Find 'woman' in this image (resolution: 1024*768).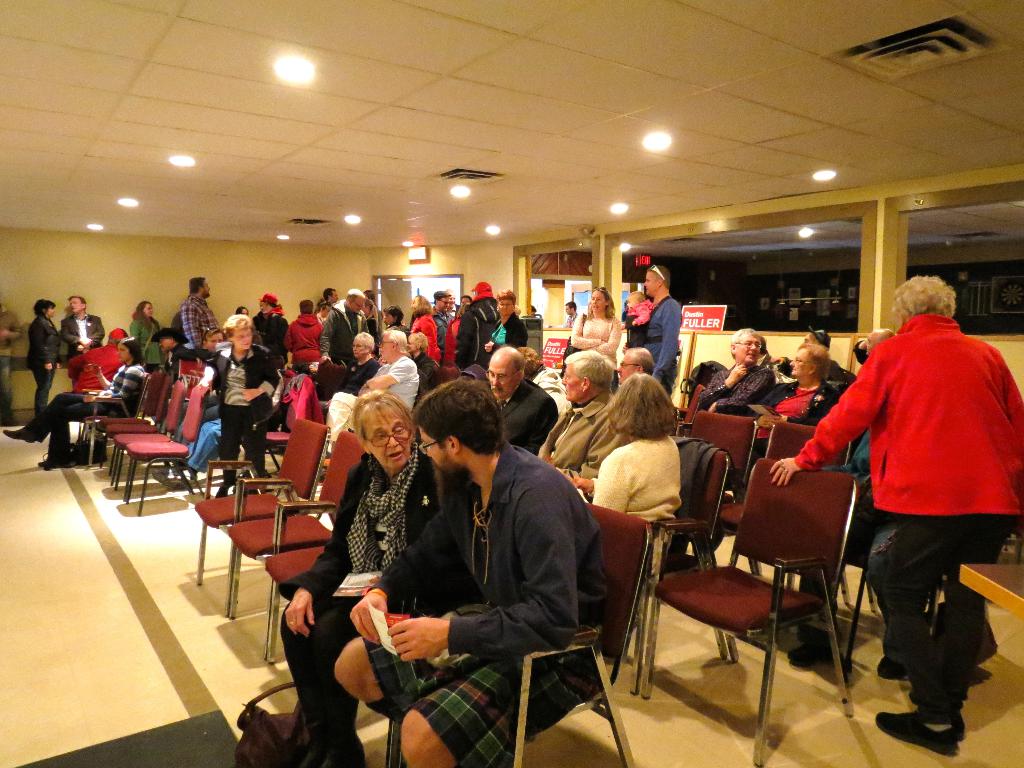
BBox(302, 340, 441, 758).
